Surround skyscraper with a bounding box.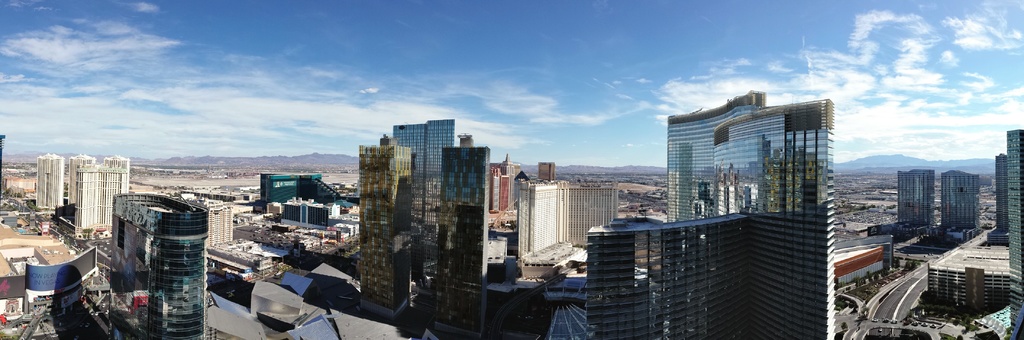
l=439, t=139, r=492, b=336.
